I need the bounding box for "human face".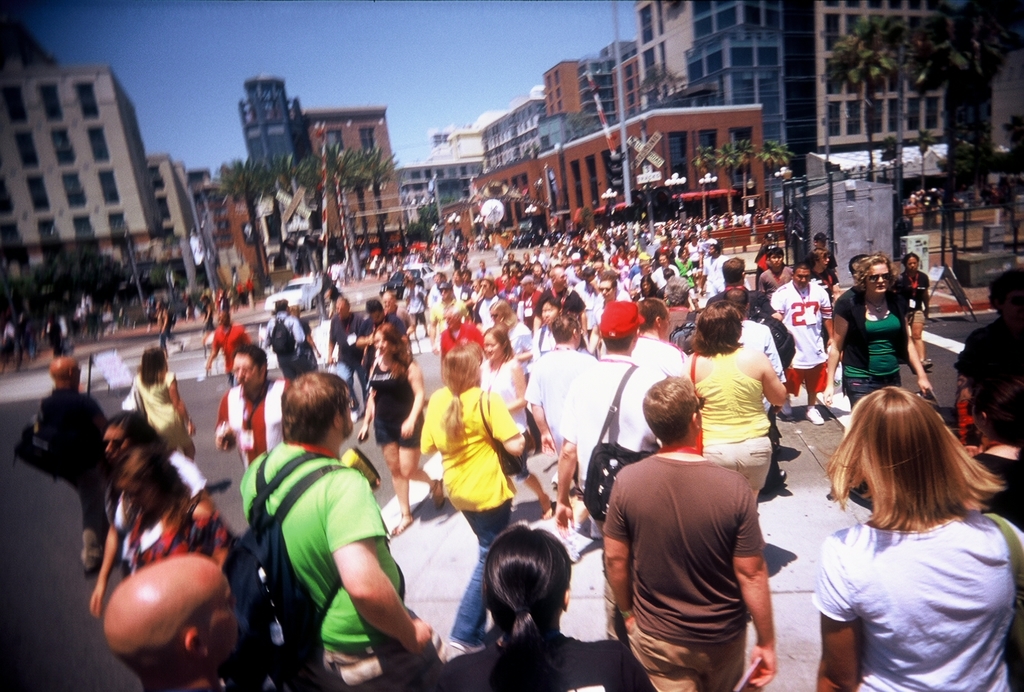
Here it is: (600, 279, 614, 298).
